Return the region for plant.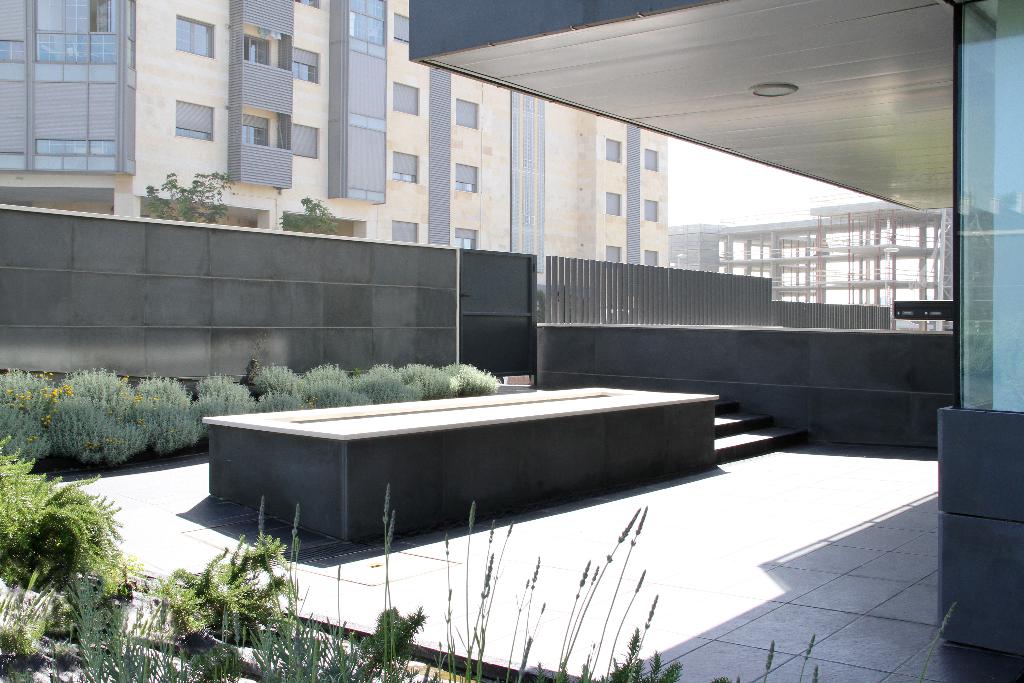
left=394, top=362, right=465, bottom=399.
